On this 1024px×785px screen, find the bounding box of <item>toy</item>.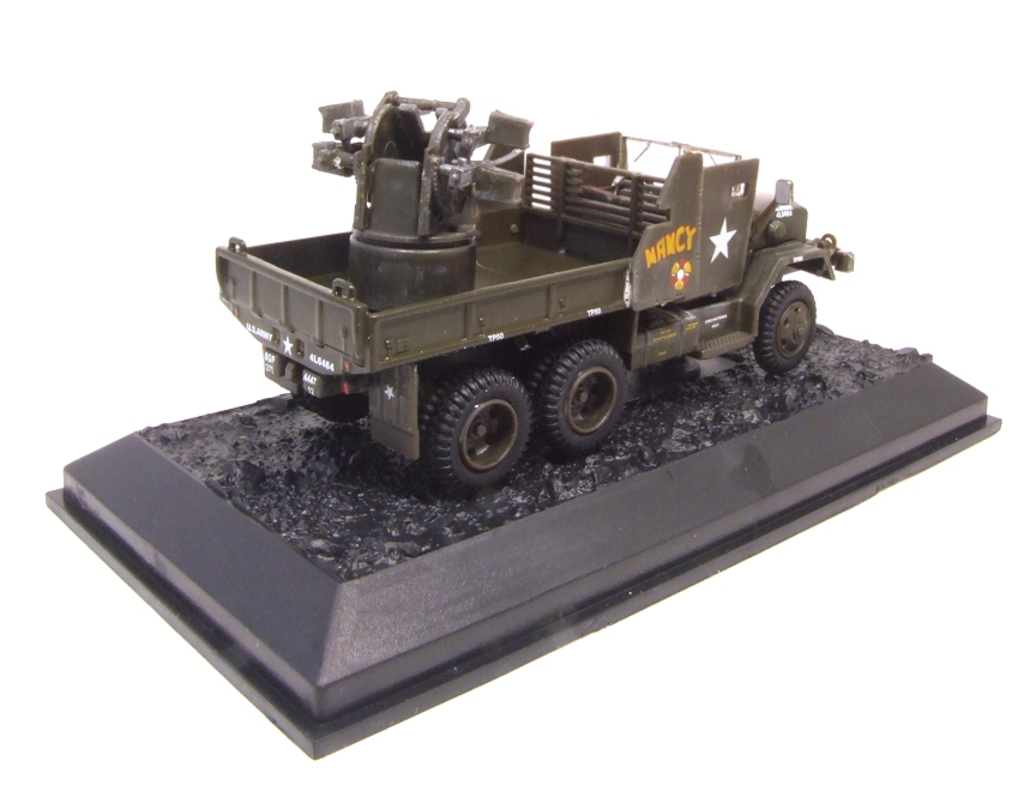
Bounding box: {"left": 235, "top": 86, "right": 857, "bottom": 485}.
